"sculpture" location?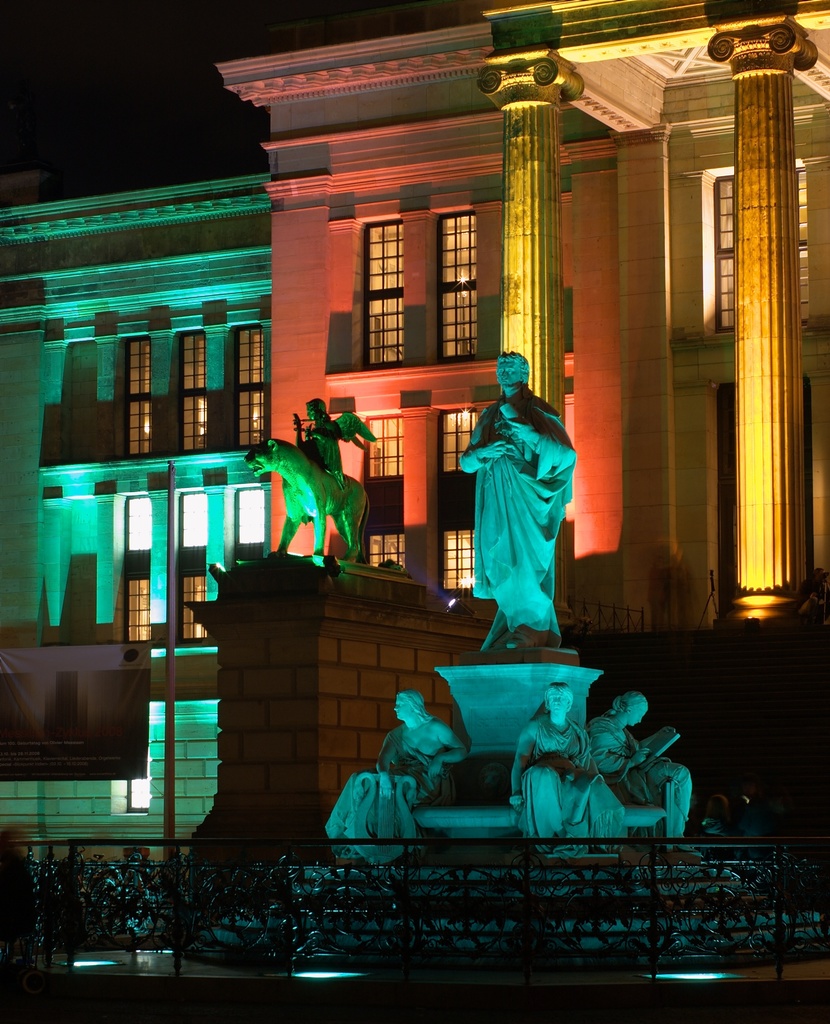
x1=512 y1=686 x2=617 y2=882
